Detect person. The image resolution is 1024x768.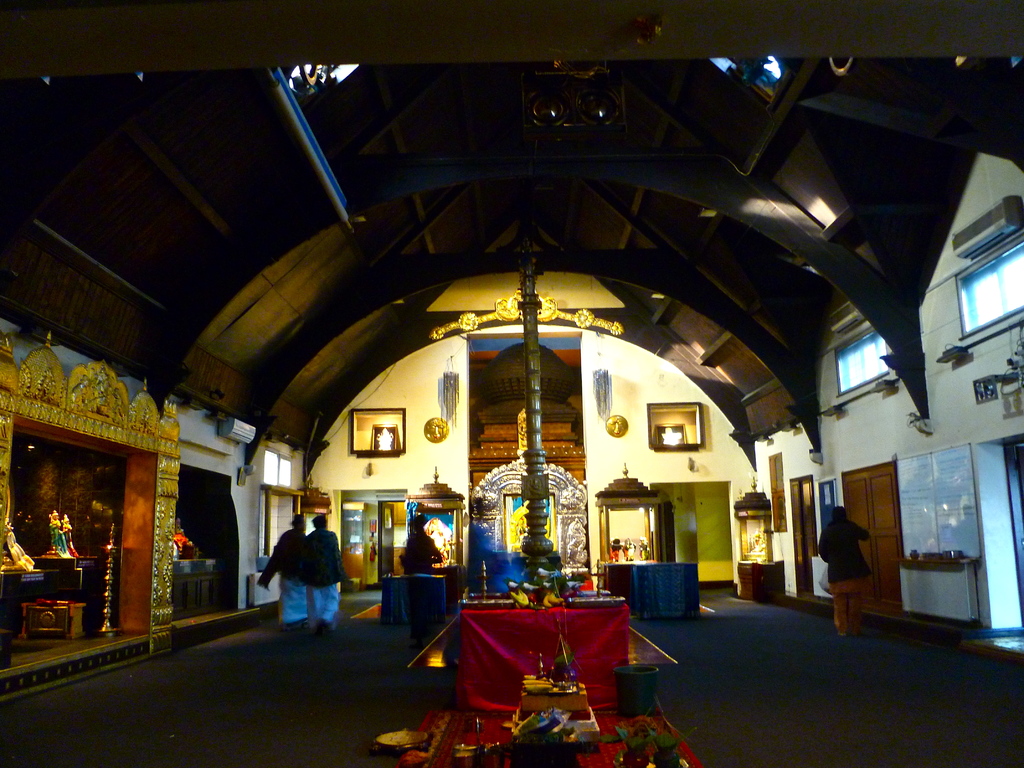
(x1=819, y1=501, x2=873, y2=644).
